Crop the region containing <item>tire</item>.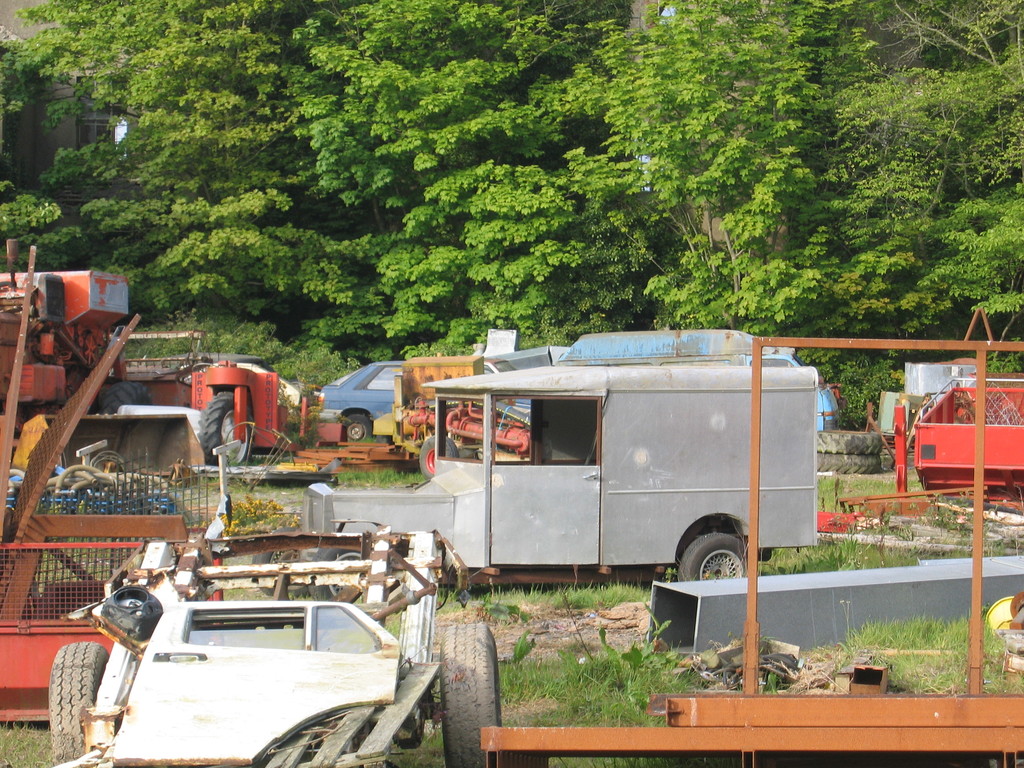
Crop region: 465, 442, 477, 461.
